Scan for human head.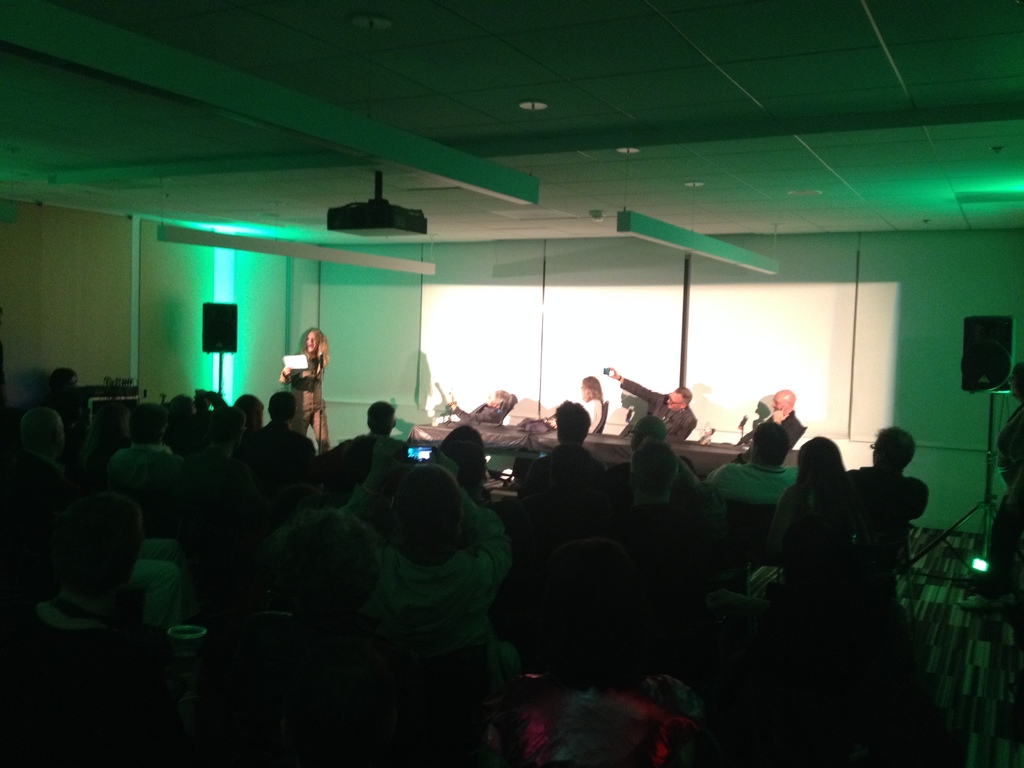
Scan result: l=666, t=383, r=691, b=408.
